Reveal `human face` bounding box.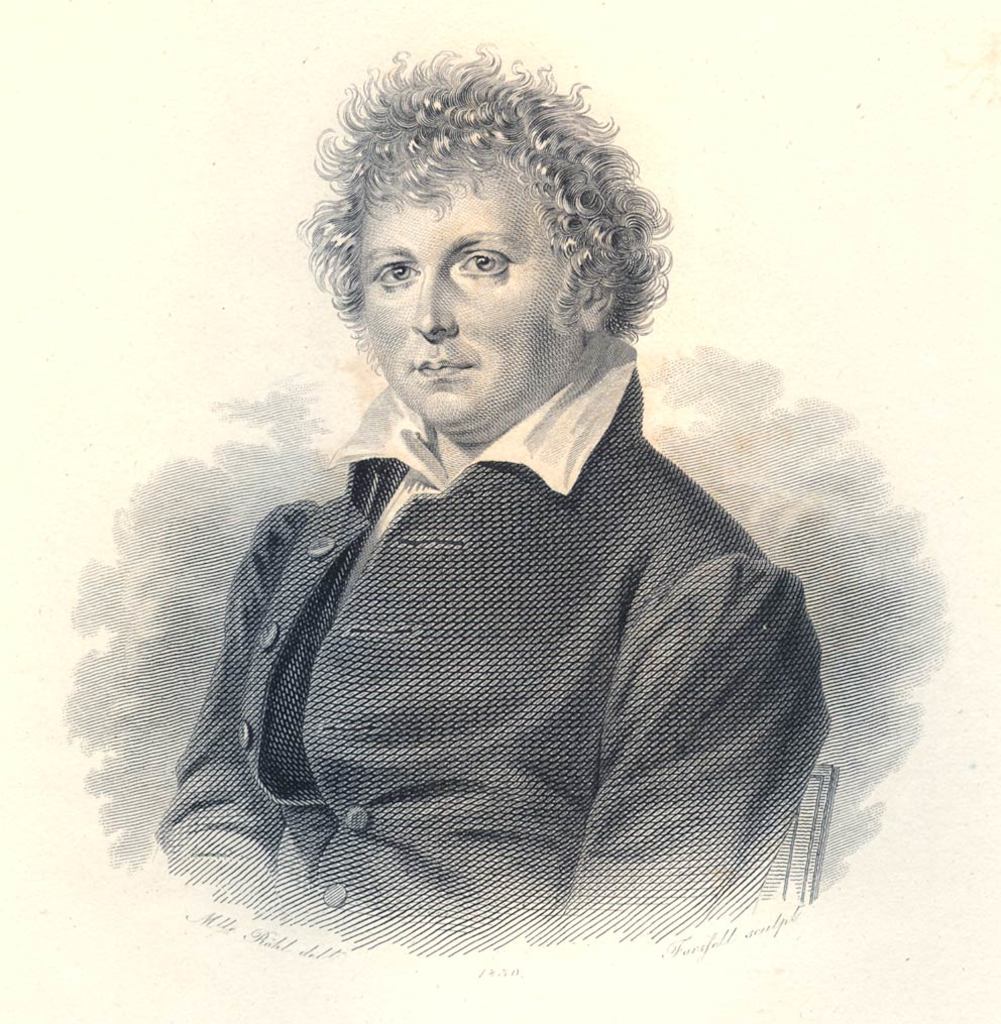
Revealed: Rect(358, 162, 580, 429).
